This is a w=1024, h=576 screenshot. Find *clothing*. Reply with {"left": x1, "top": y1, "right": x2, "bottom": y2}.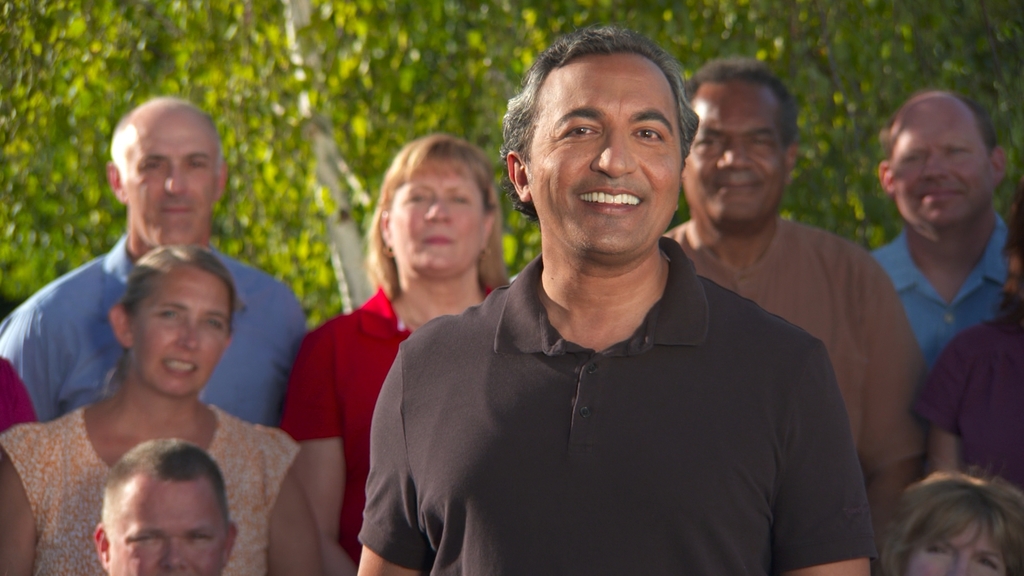
{"left": 870, "top": 218, "right": 1016, "bottom": 364}.
